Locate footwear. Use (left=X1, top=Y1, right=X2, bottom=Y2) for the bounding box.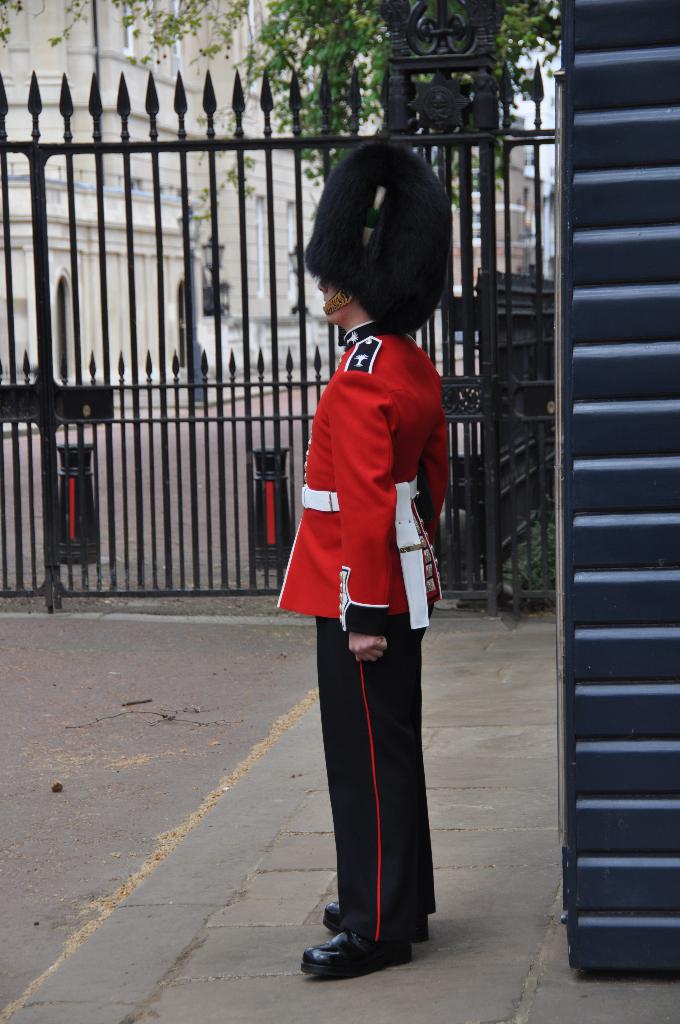
(left=319, top=895, right=431, bottom=938).
